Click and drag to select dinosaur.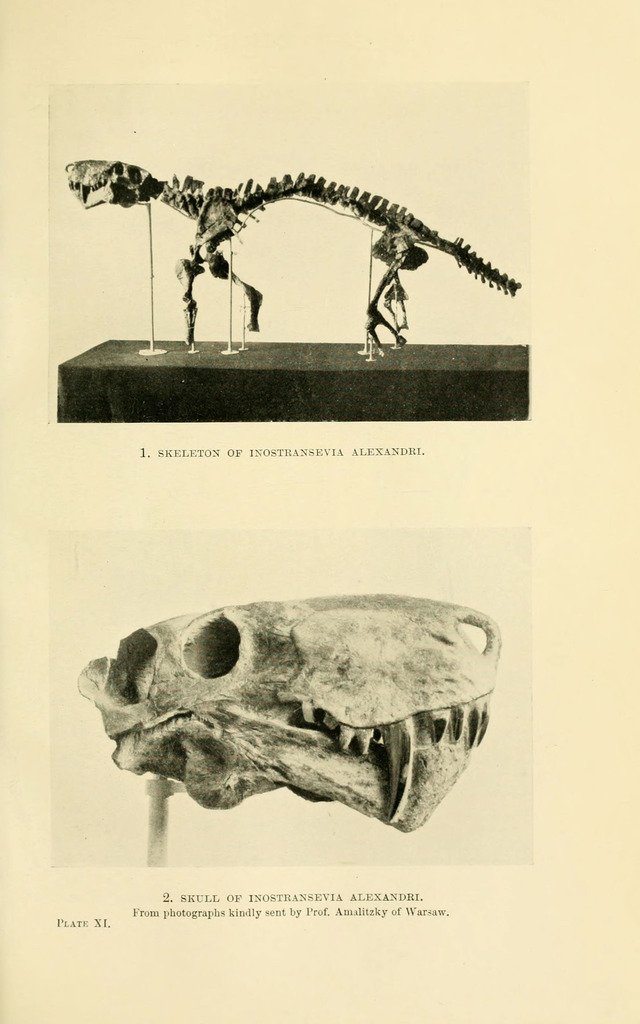
Selection: select_region(67, 154, 523, 354).
